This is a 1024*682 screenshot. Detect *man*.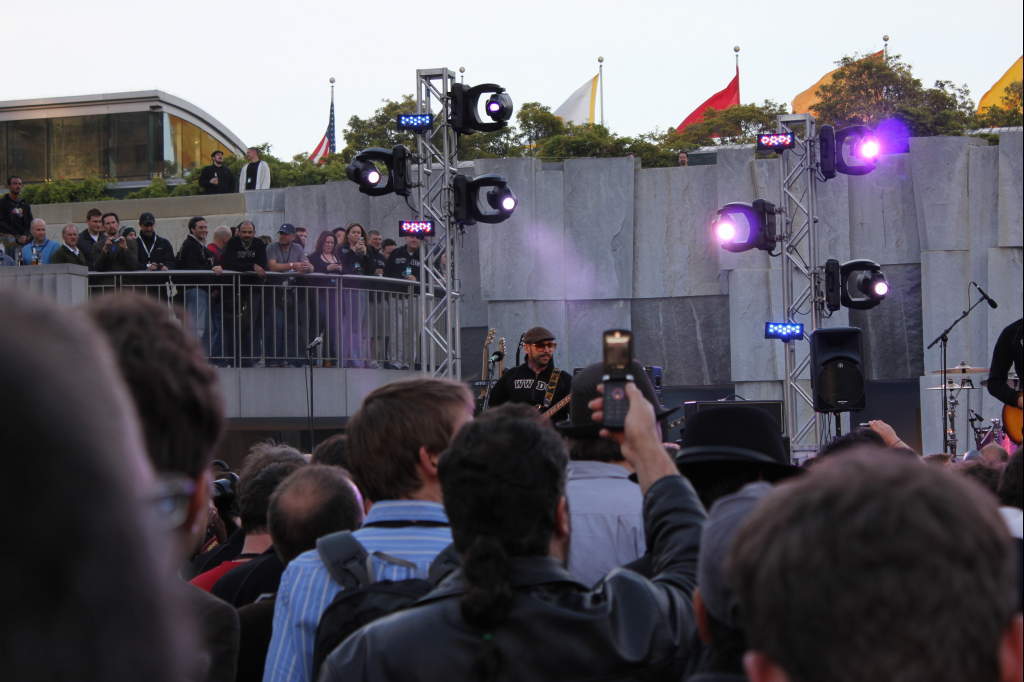
723, 439, 1023, 681.
